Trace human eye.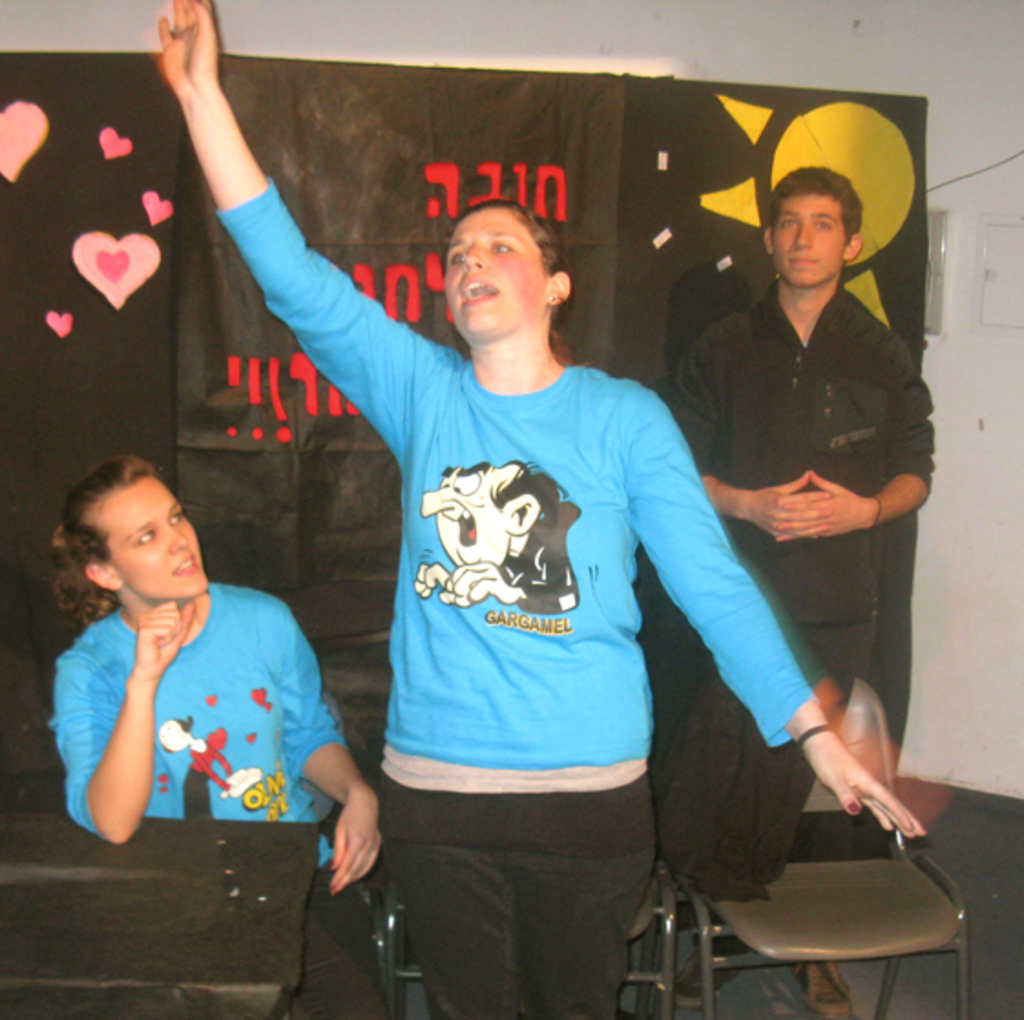
Traced to 166, 505, 186, 524.
